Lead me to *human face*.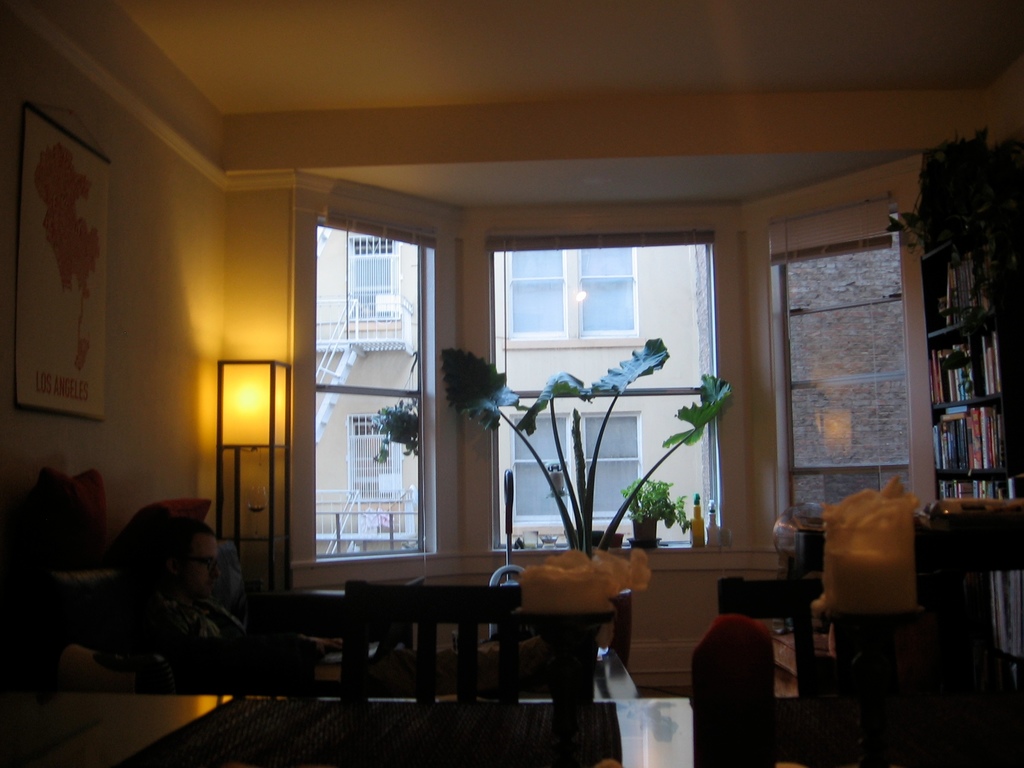
Lead to <region>180, 531, 221, 600</region>.
